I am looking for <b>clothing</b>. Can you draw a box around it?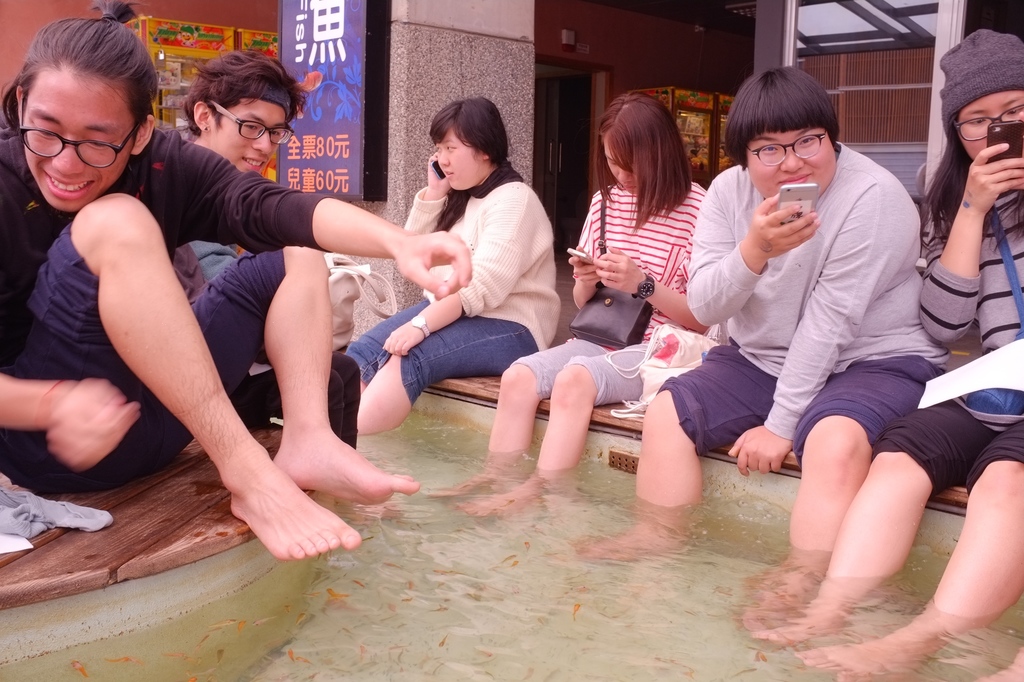
Sure, the bounding box is region(356, 170, 564, 404).
